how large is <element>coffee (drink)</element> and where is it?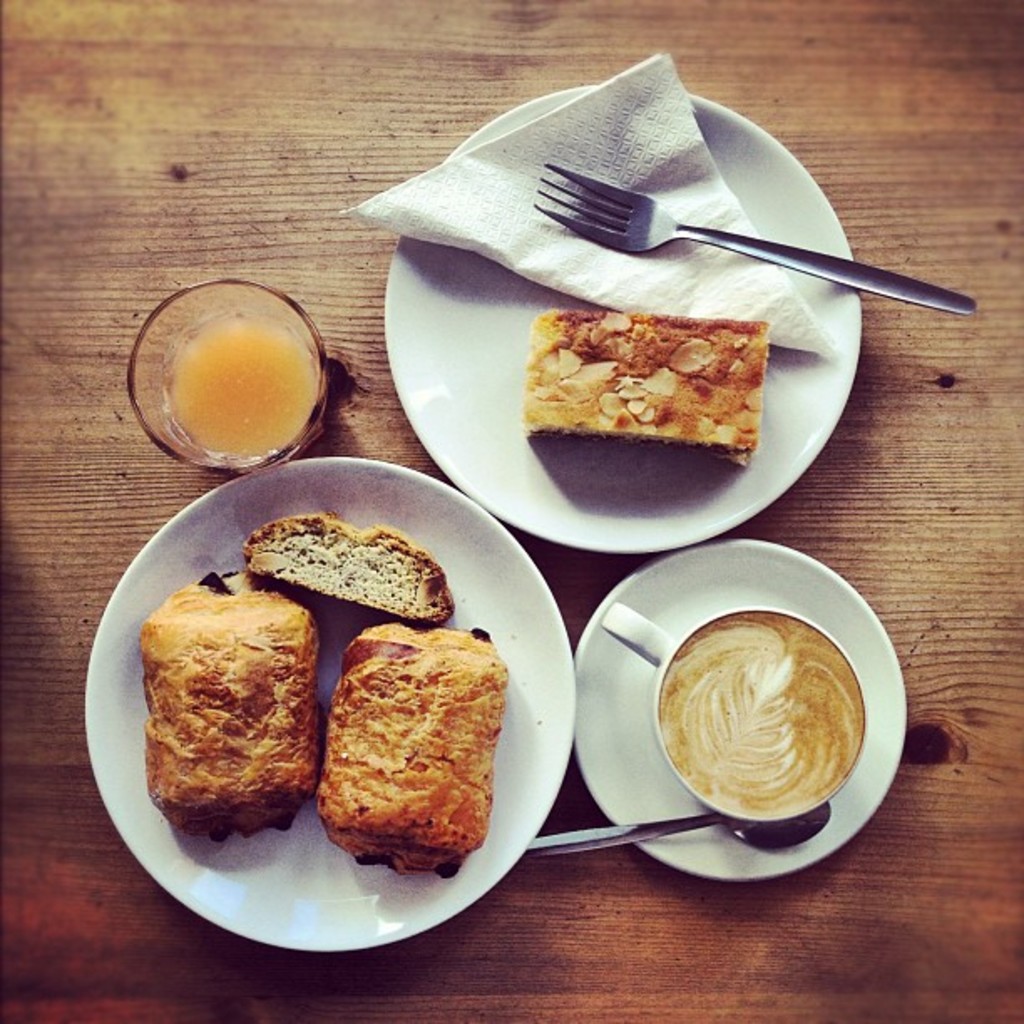
Bounding box: [left=658, top=611, right=865, bottom=815].
